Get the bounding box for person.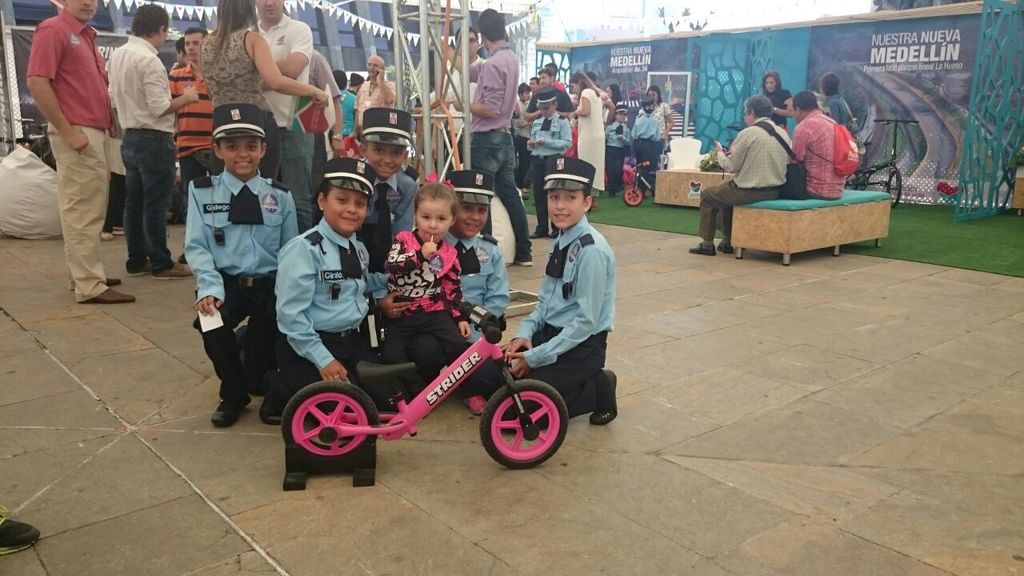
Rect(819, 71, 853, 134).
